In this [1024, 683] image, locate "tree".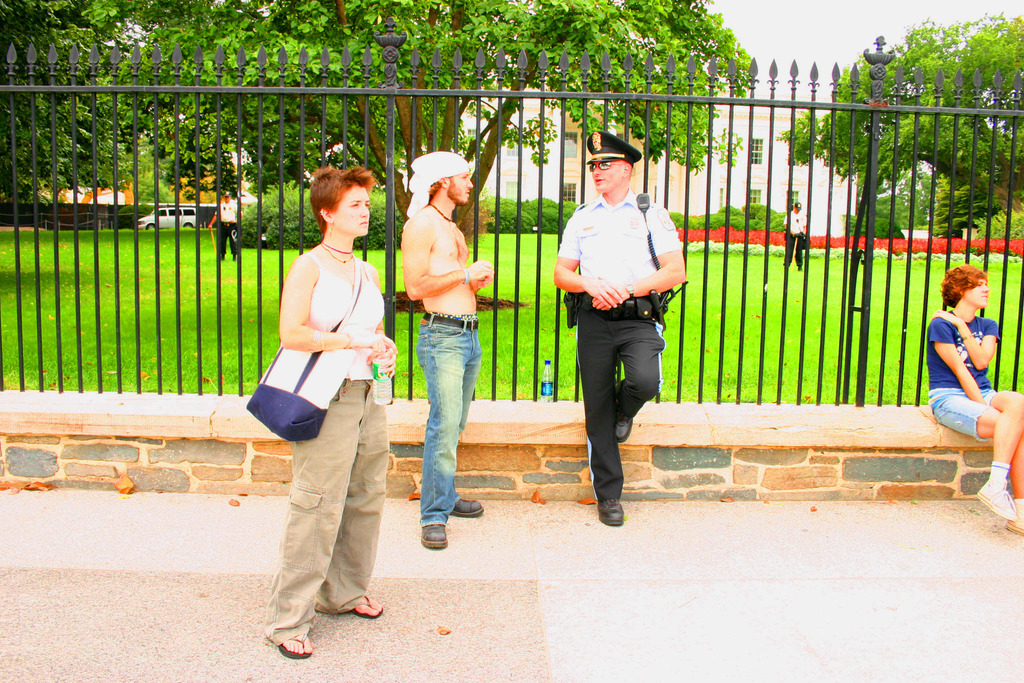
Bounding box: 0 0 765 263.
